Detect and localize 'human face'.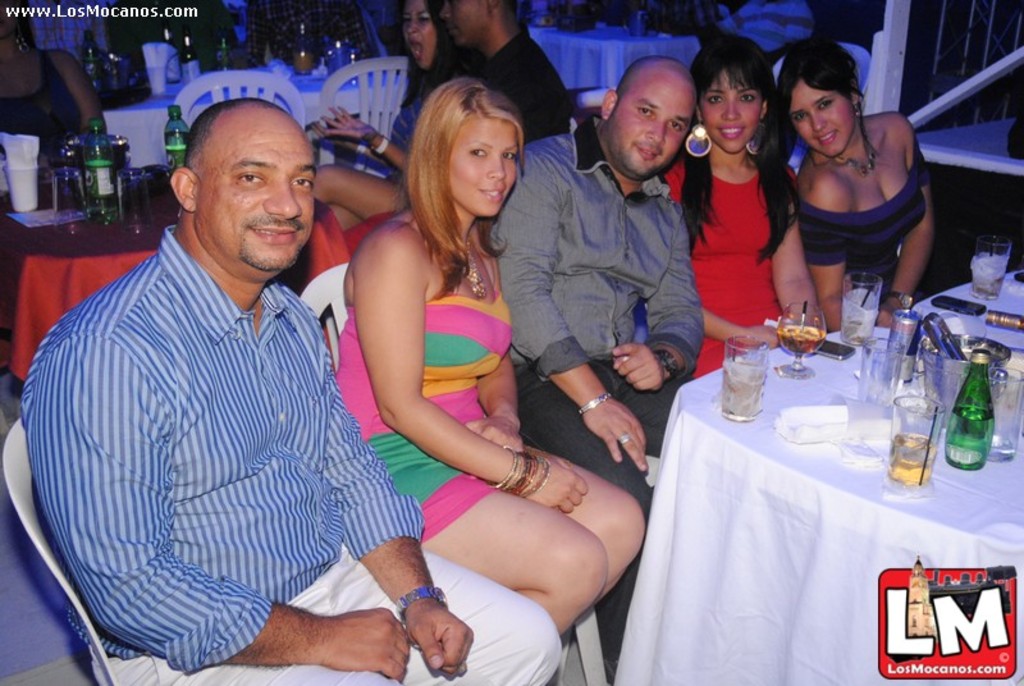
Localized at select_region(703, 74, 769, 159).
